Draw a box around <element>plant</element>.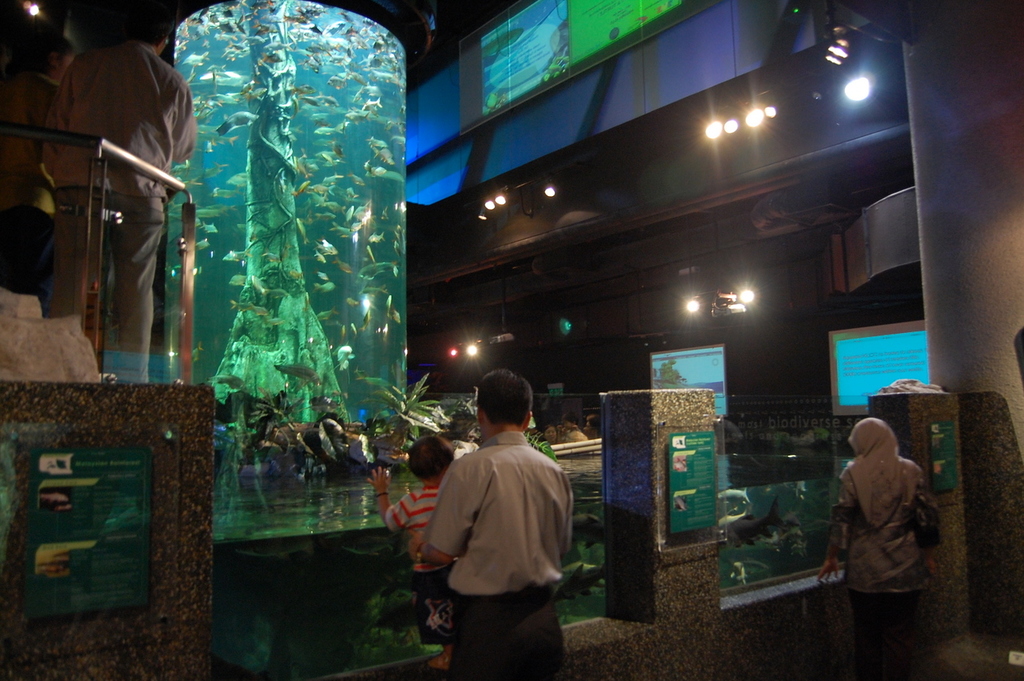
l=314, t=378, r=342, b=442.
